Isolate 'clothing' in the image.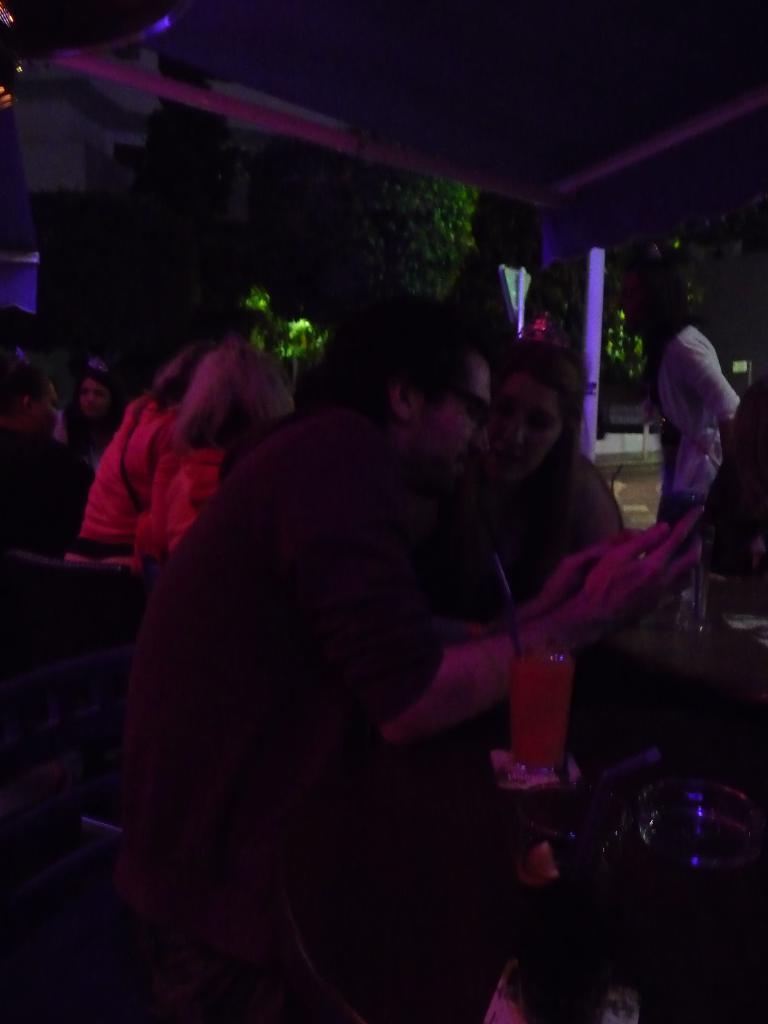
Isolated region: detection(132, 449, 237, 580).
